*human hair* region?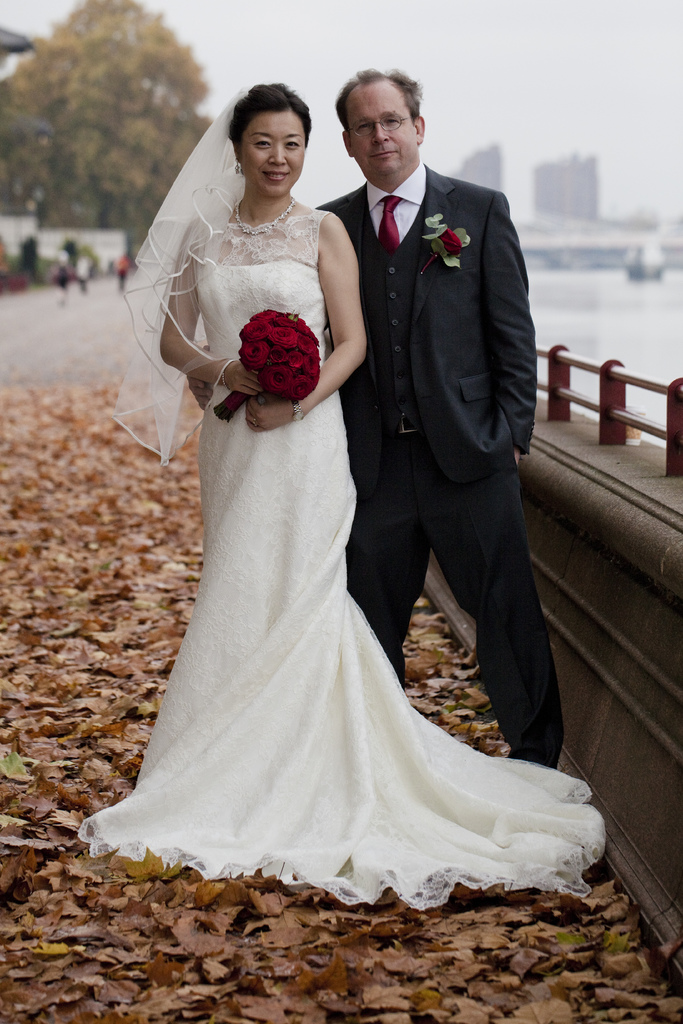
(221,81,312,161)
